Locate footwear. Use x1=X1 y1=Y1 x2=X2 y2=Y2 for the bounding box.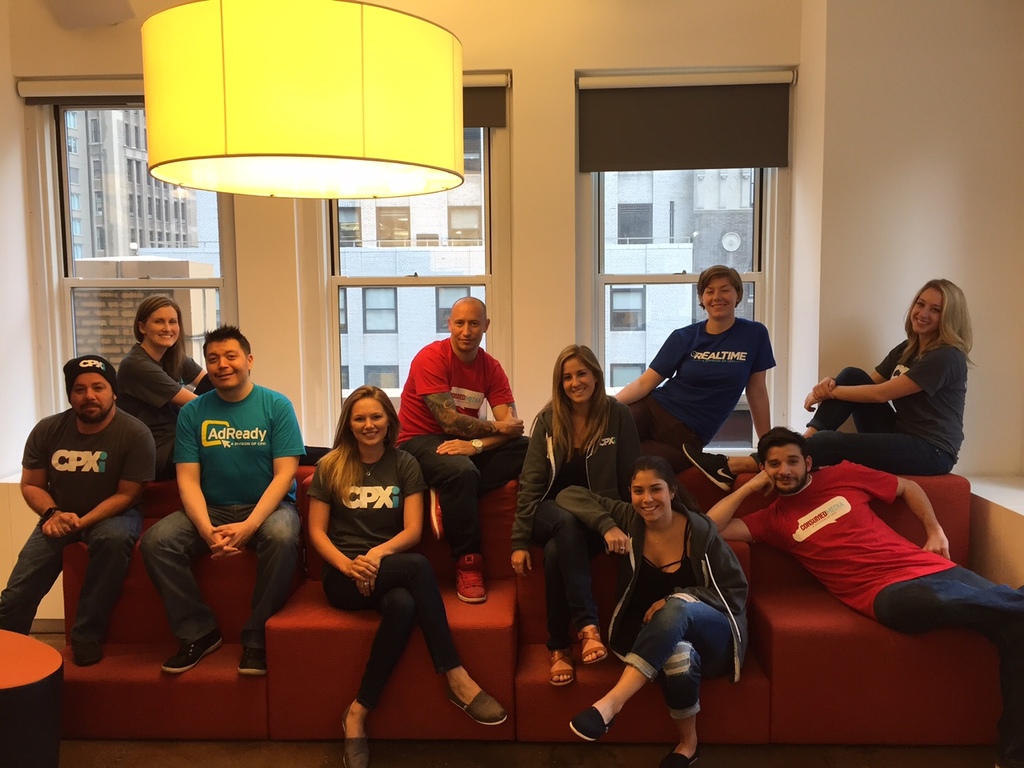
x1=580 y1=622 x2=606 y2=664.
